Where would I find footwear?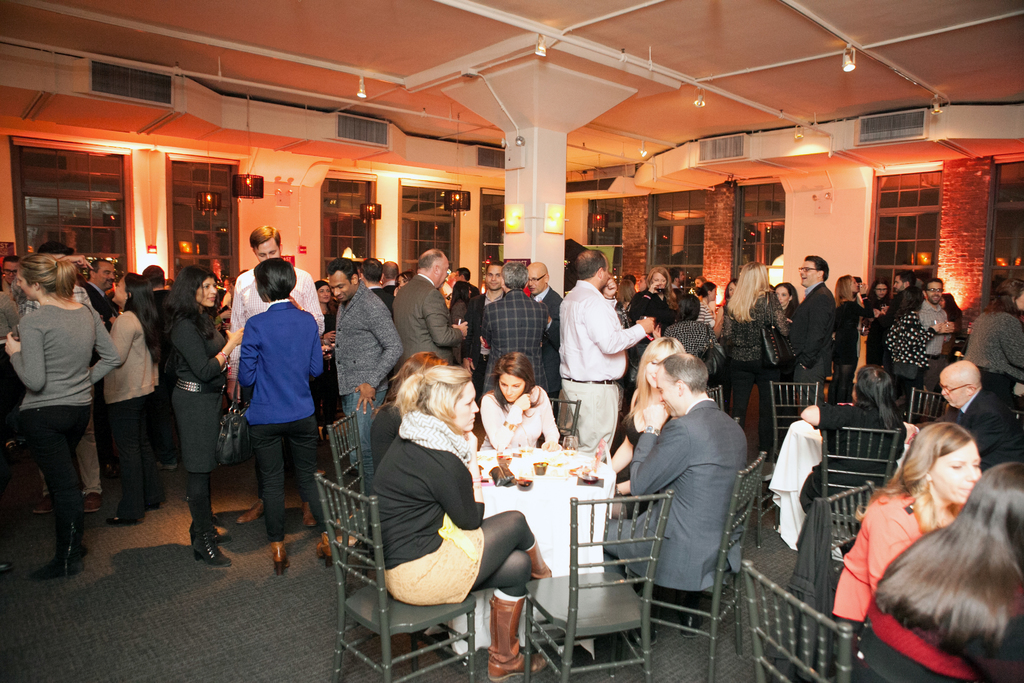
At 145, 480, 163, 511.
